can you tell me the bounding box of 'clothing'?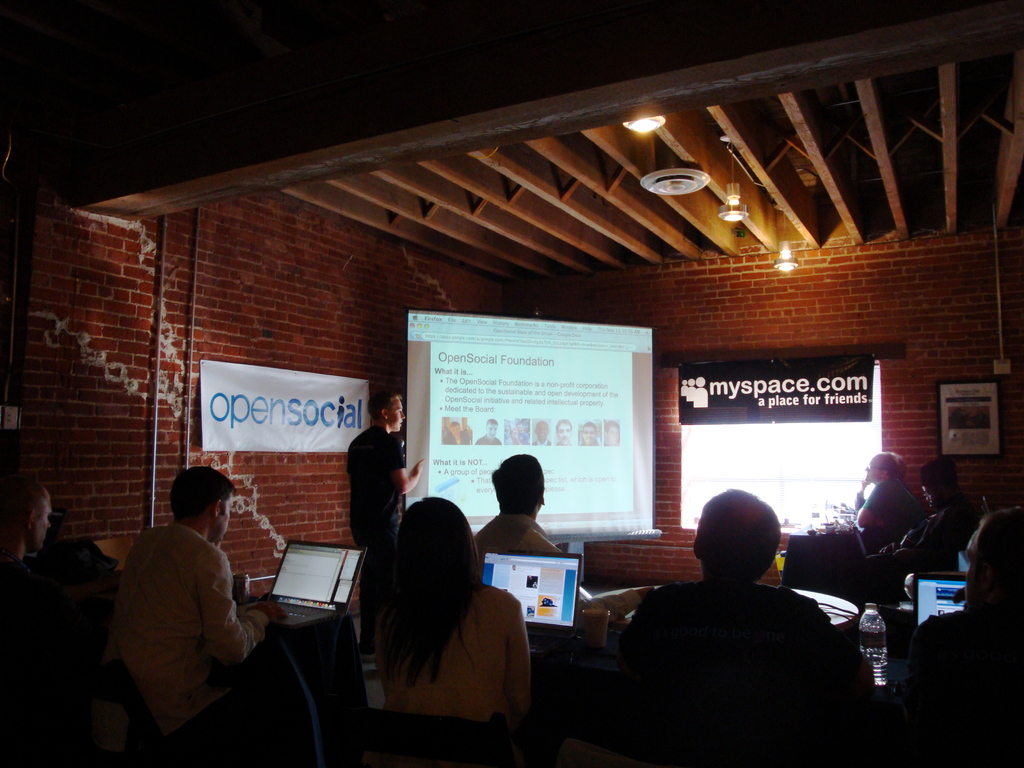
(473,433,502,445).
